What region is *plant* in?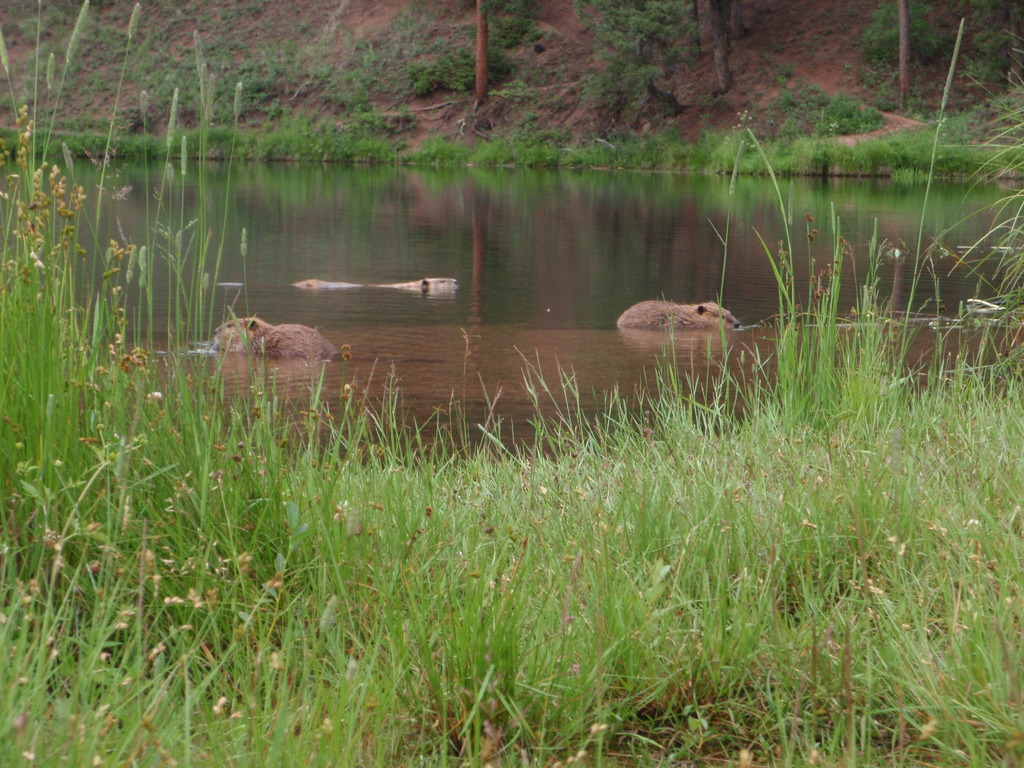
(left=0, top=120, right=29, bottom=155).
